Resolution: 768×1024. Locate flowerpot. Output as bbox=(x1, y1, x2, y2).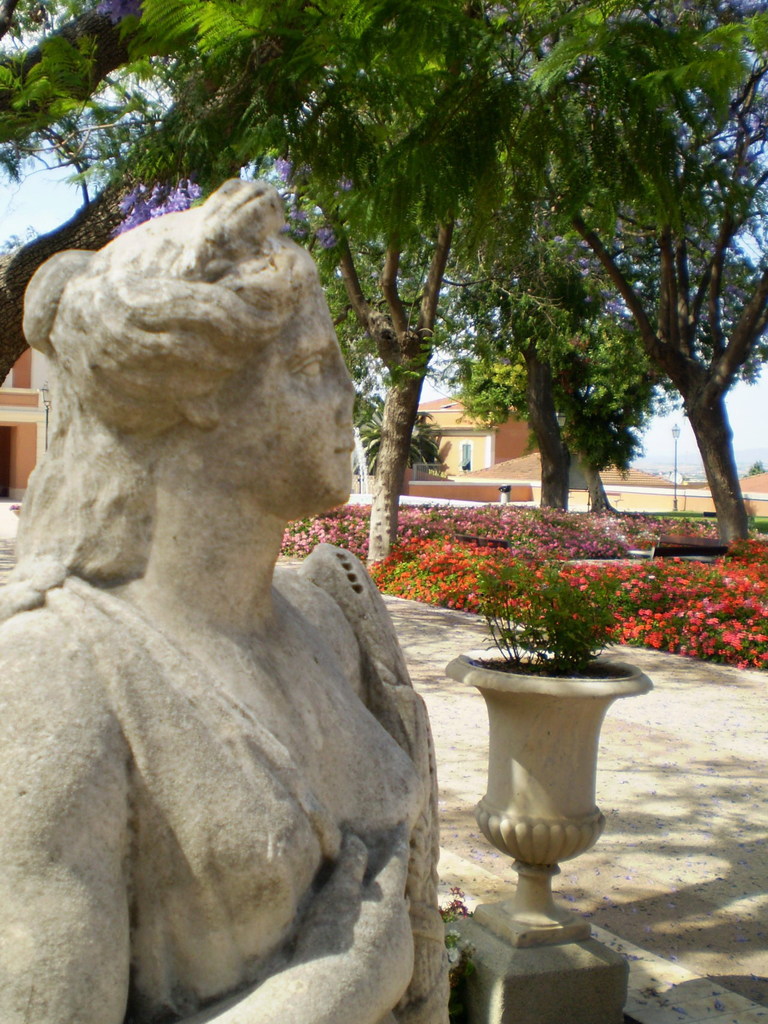
bbox=(467, 624, 642, 874).
